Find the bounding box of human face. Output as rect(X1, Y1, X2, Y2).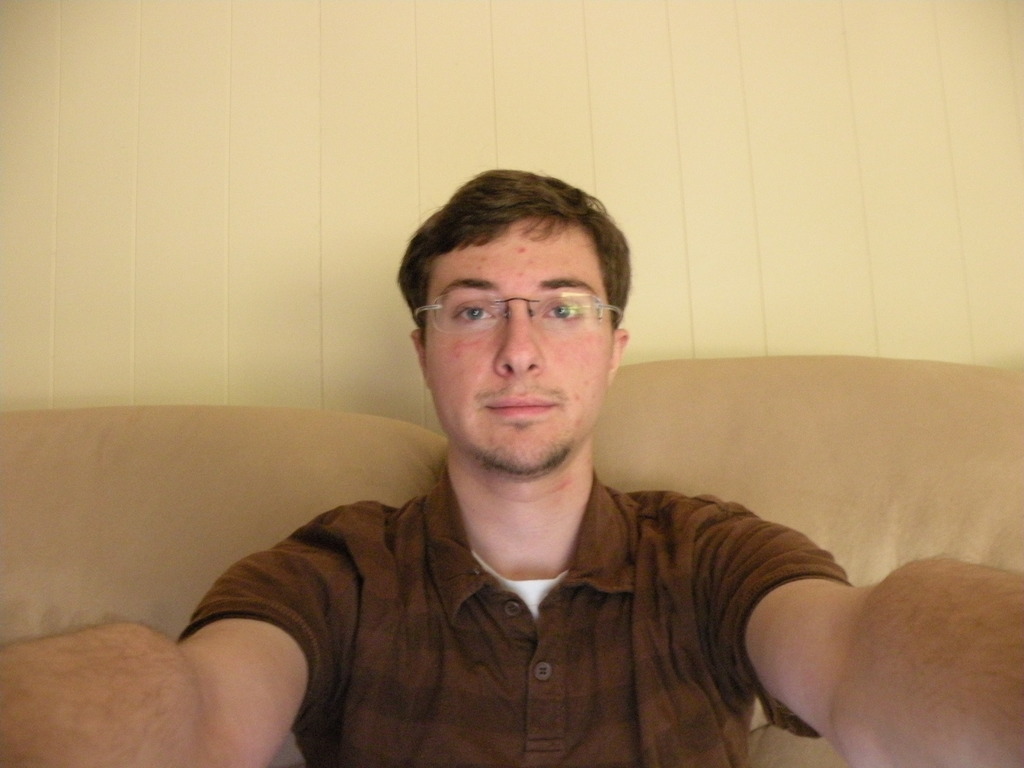
rect(427, 225, 609, 470).
